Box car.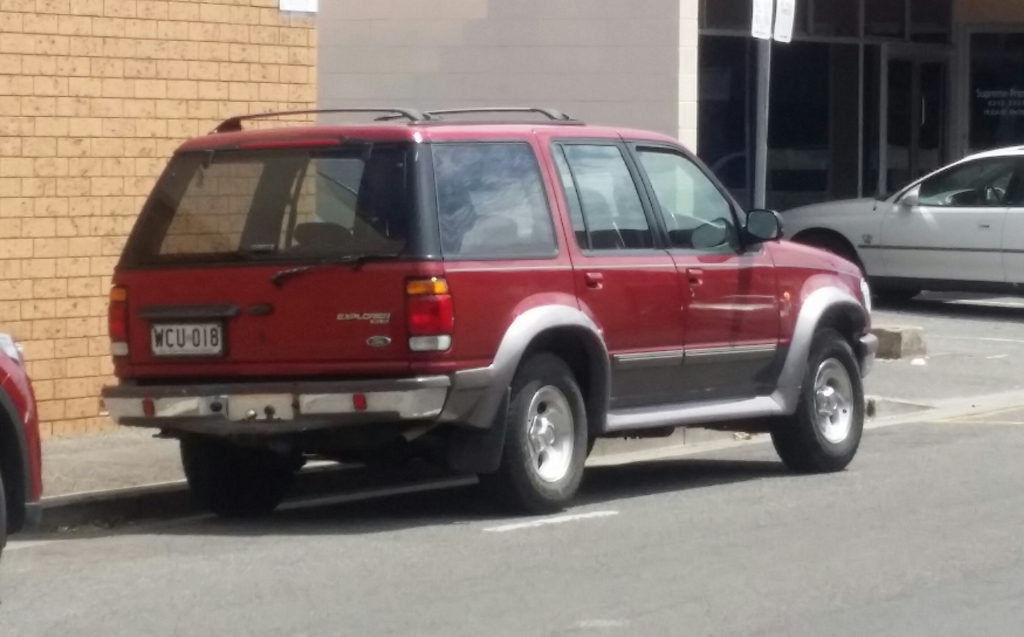
<bbox>100, 107, 879, 517</bbox>.
